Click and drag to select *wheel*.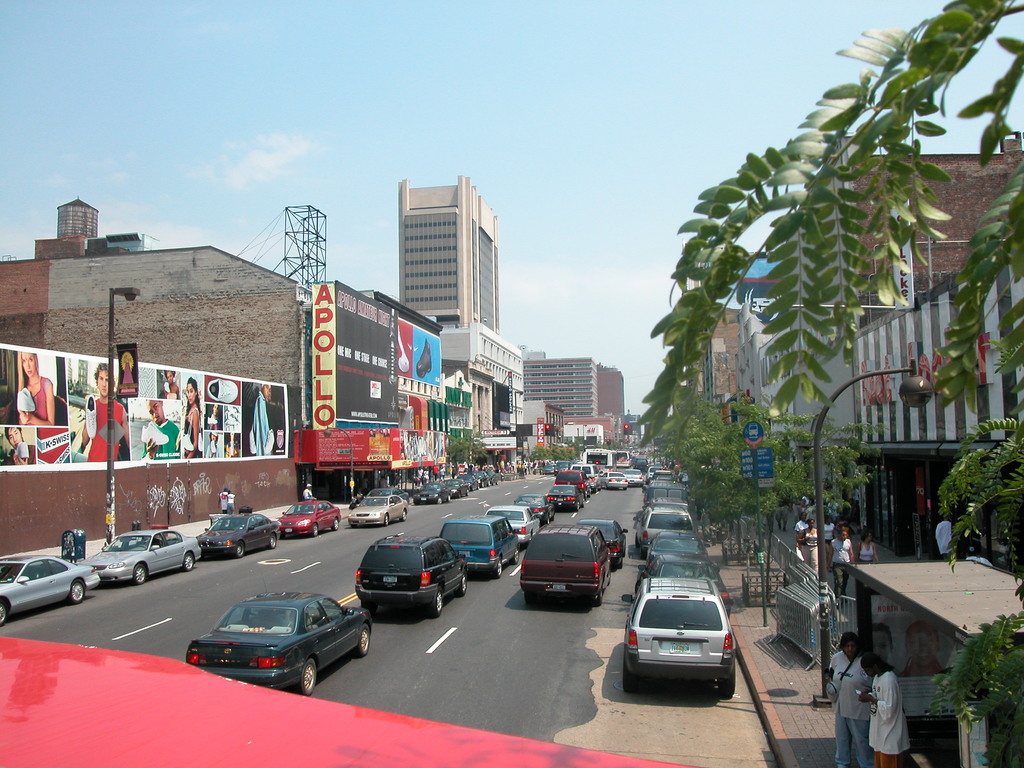
Selection: locate(361, 600, 377, 612).
